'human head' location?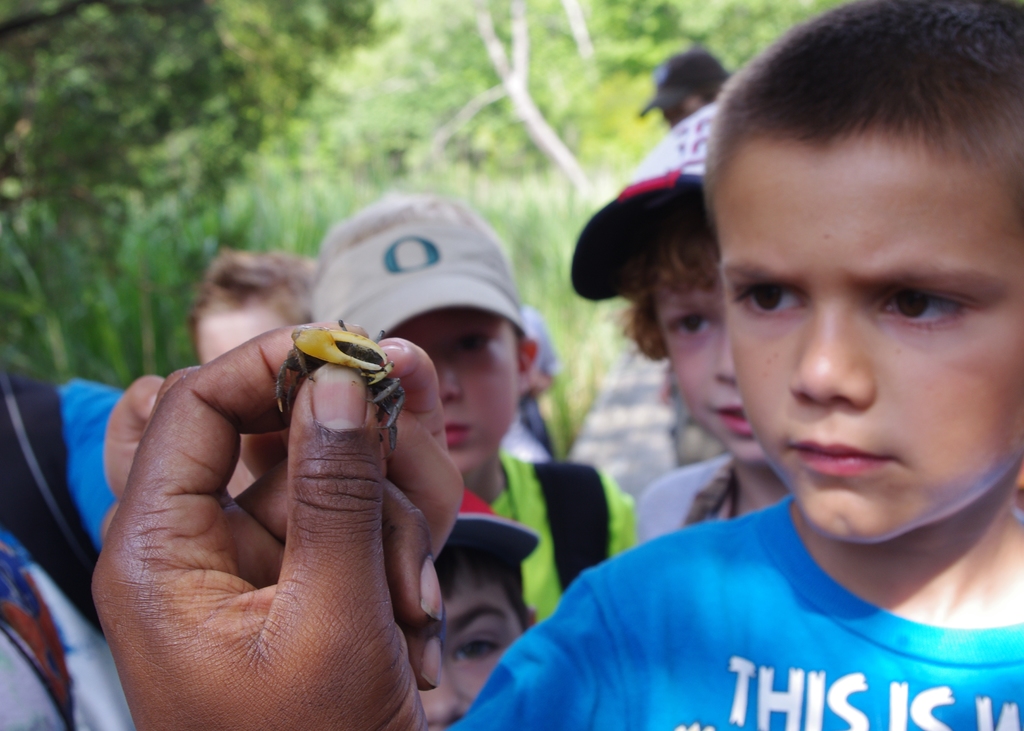
Rect(195, 253, 320, 466)
